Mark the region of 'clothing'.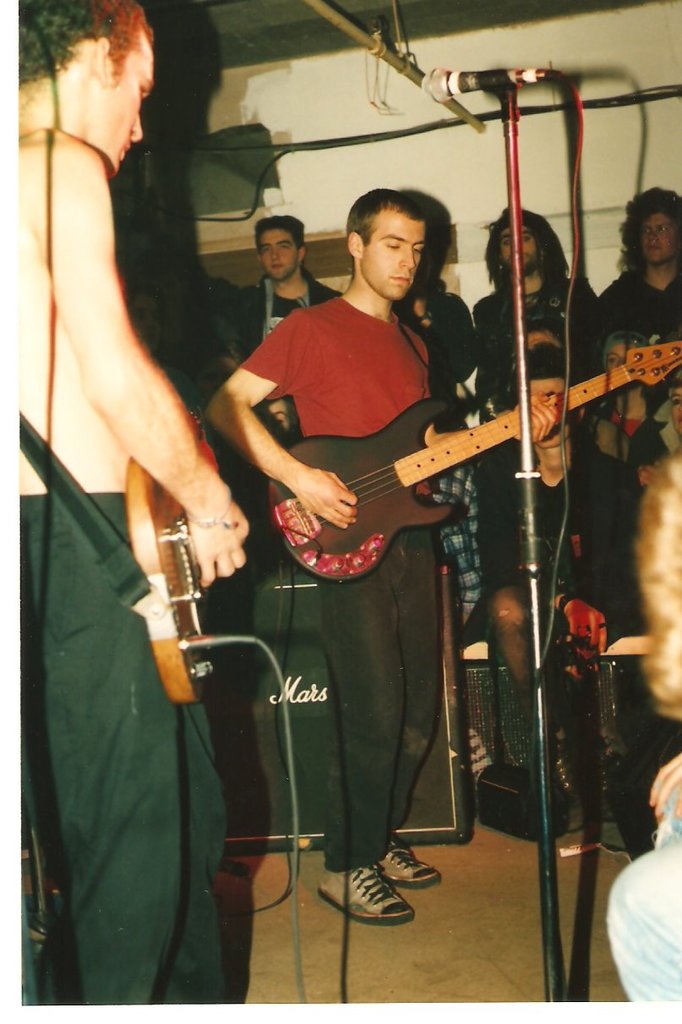
Region: detection(243, 304, 433, 867).
